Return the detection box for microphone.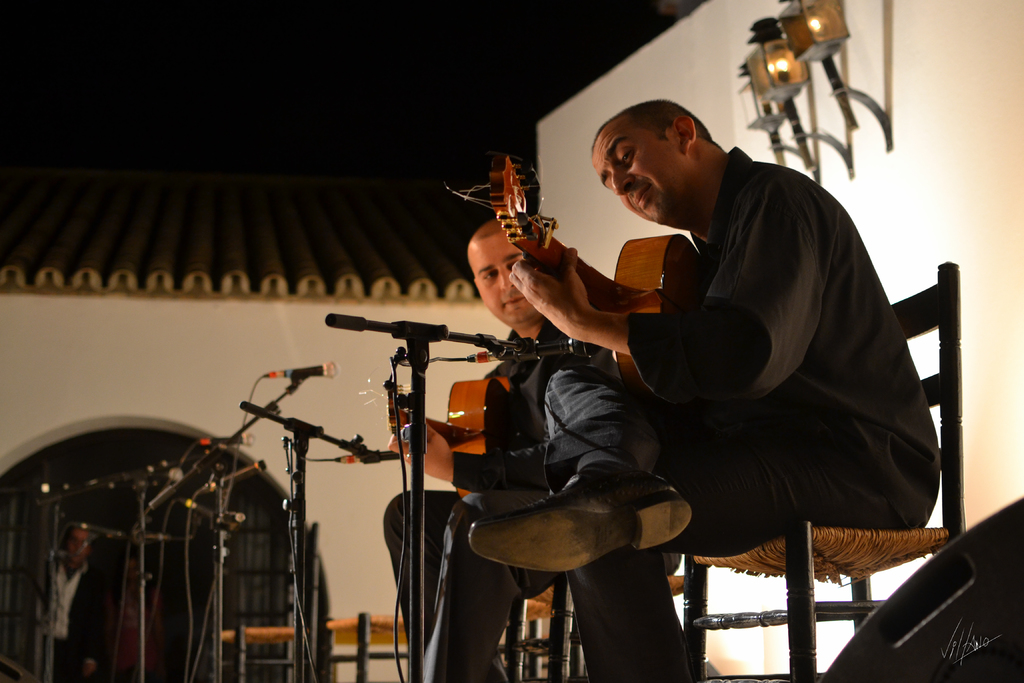
[285,358,338,378].
